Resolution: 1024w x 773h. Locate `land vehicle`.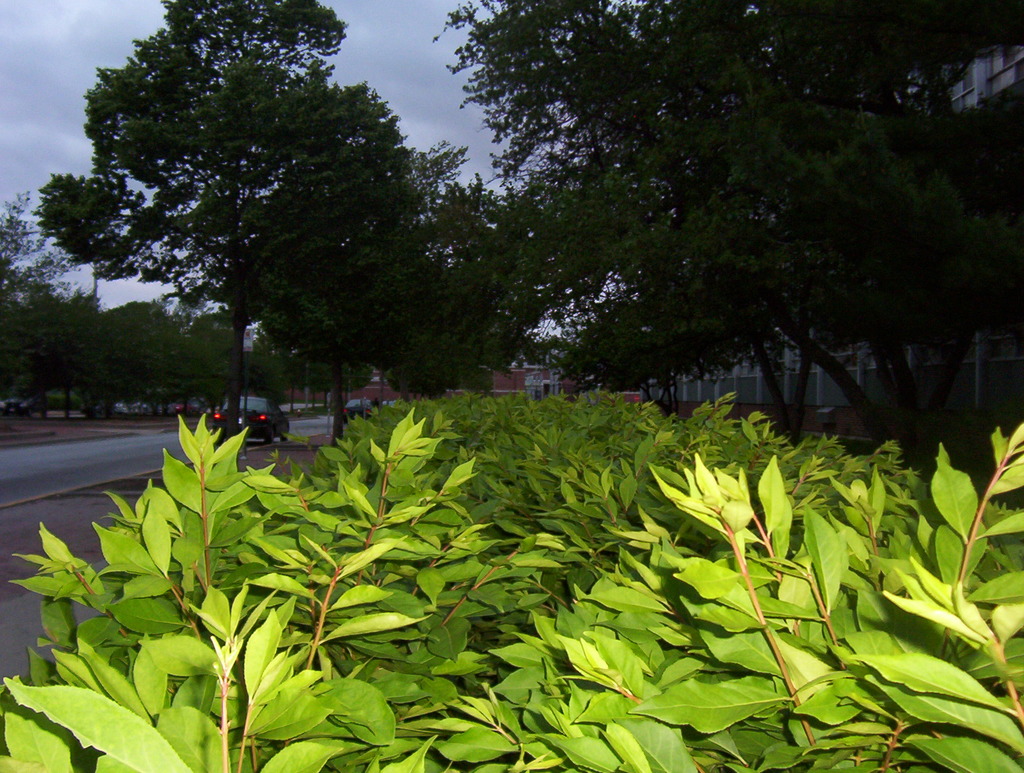
select_region(196, 405, 321, 470).
